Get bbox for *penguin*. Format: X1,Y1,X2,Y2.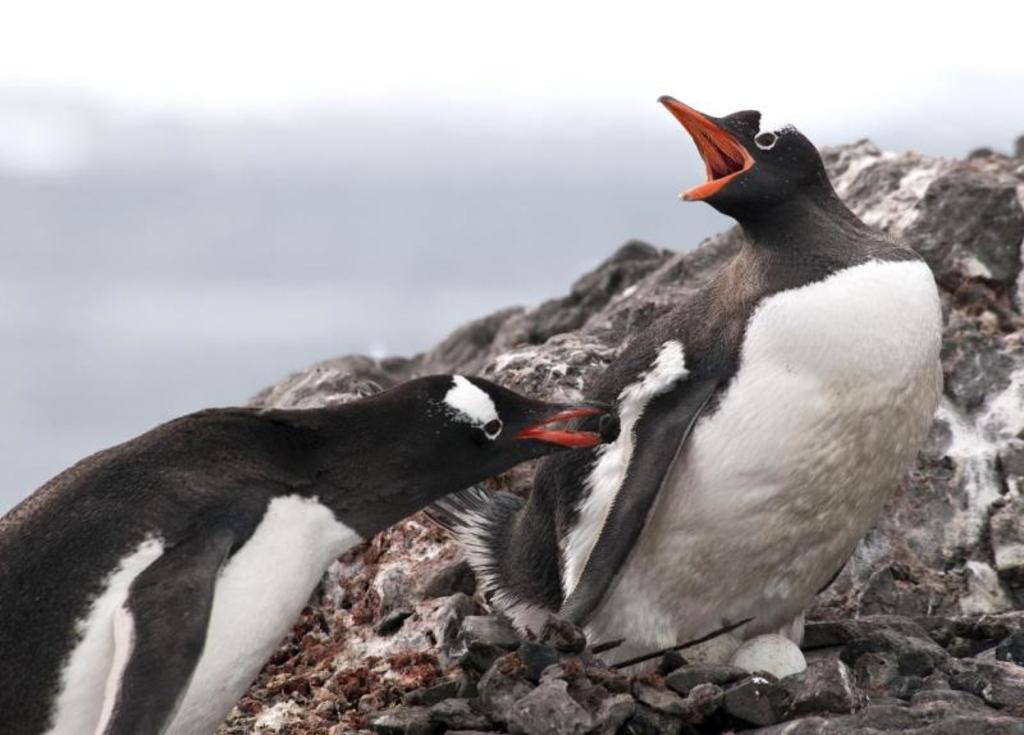
0,365,600,734.
